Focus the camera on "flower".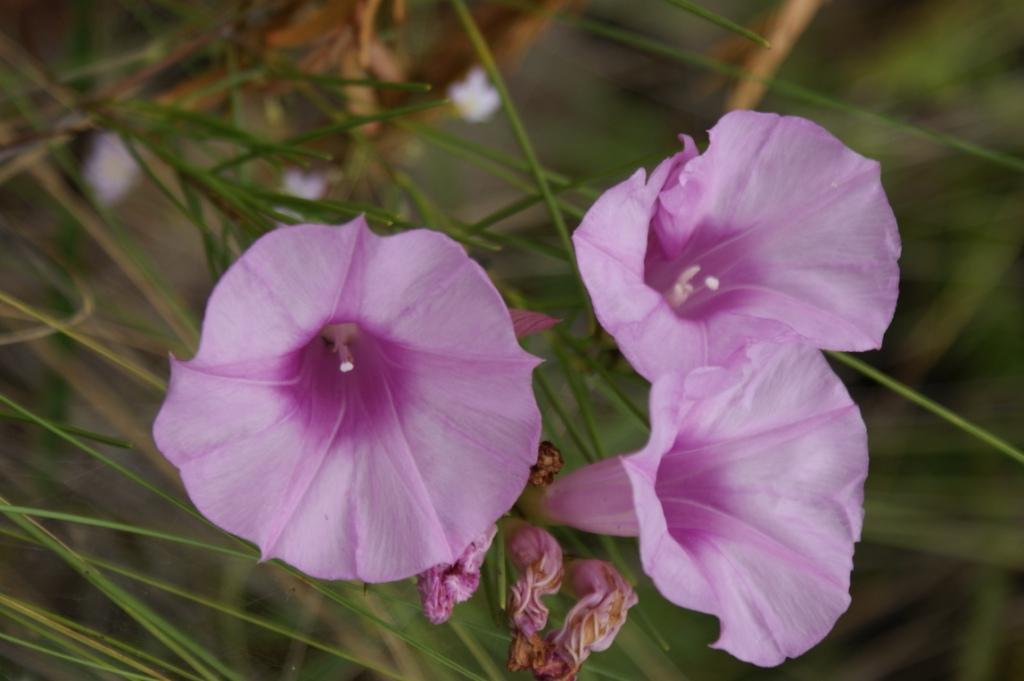
Focus region: (left=504, top=556, right=638, bottom=680).
